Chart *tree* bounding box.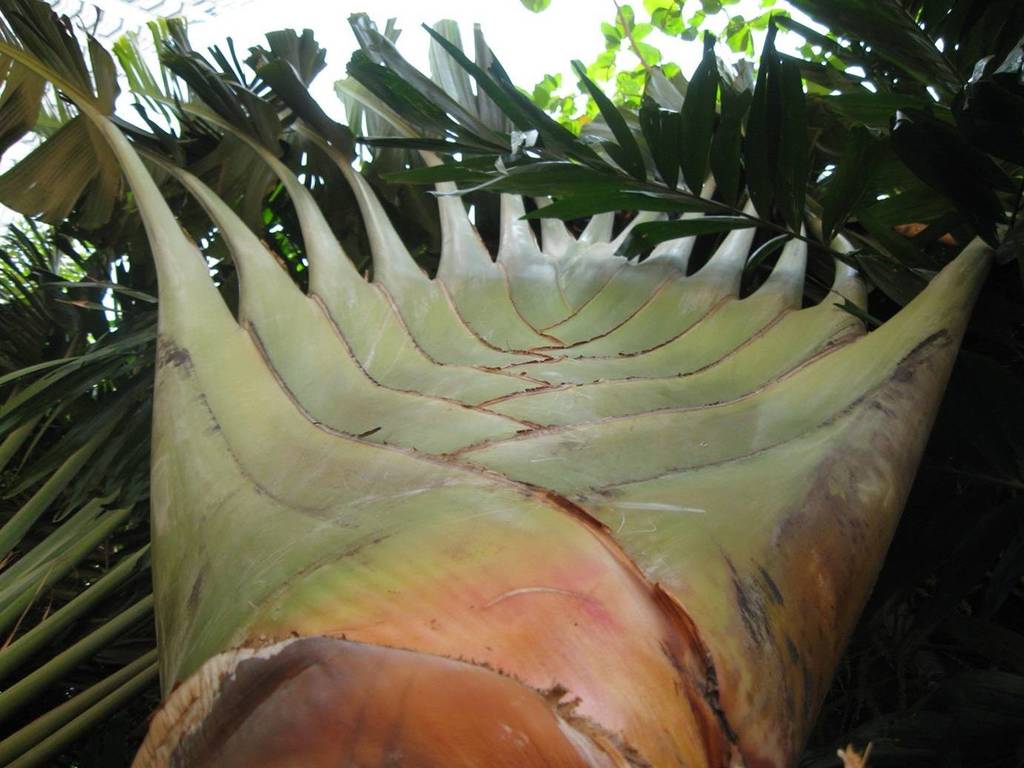
Charted: 0,0,1023,767.
